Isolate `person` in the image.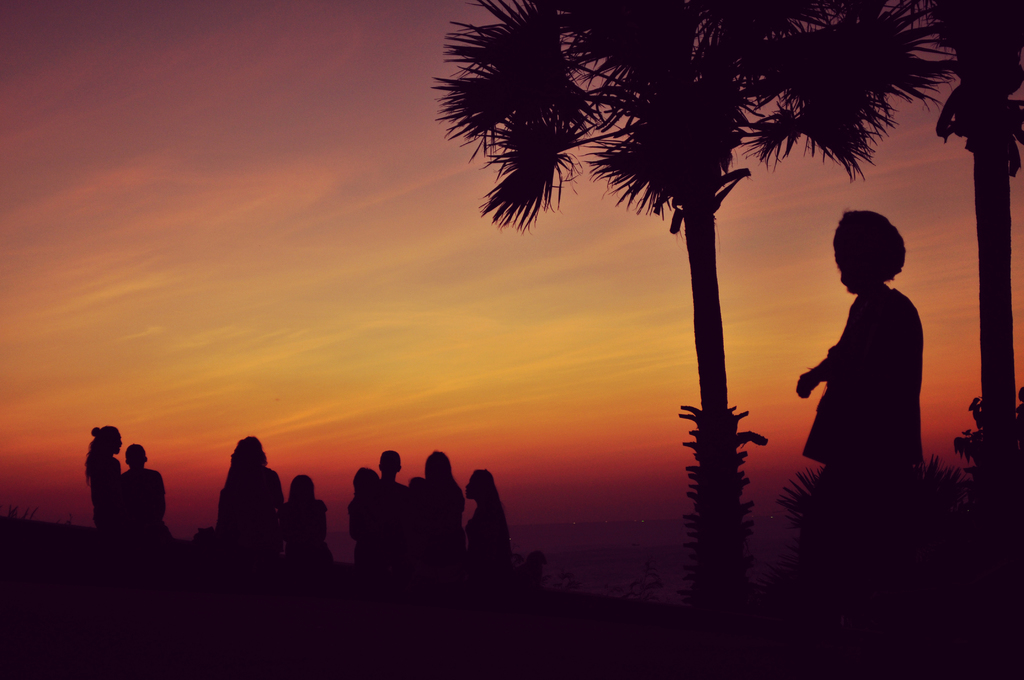
Isolated region: select_region(215, 433, 283, 556).
